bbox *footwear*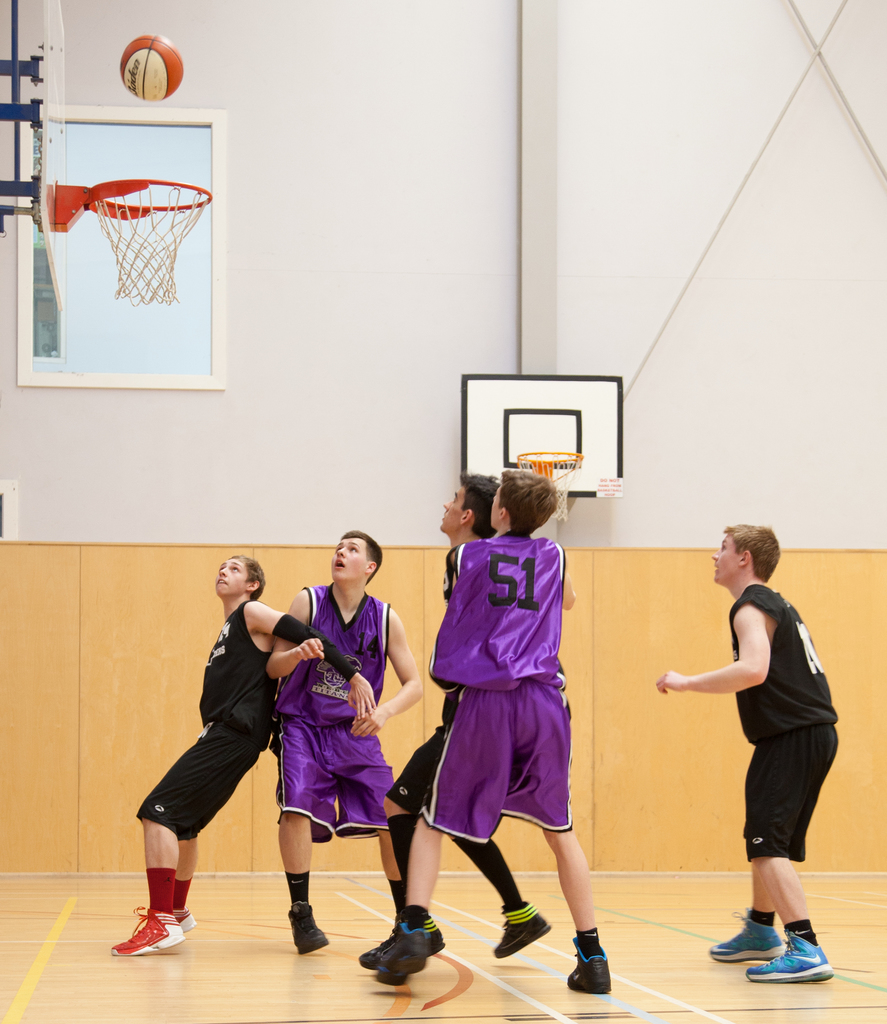
566/935/609/993
